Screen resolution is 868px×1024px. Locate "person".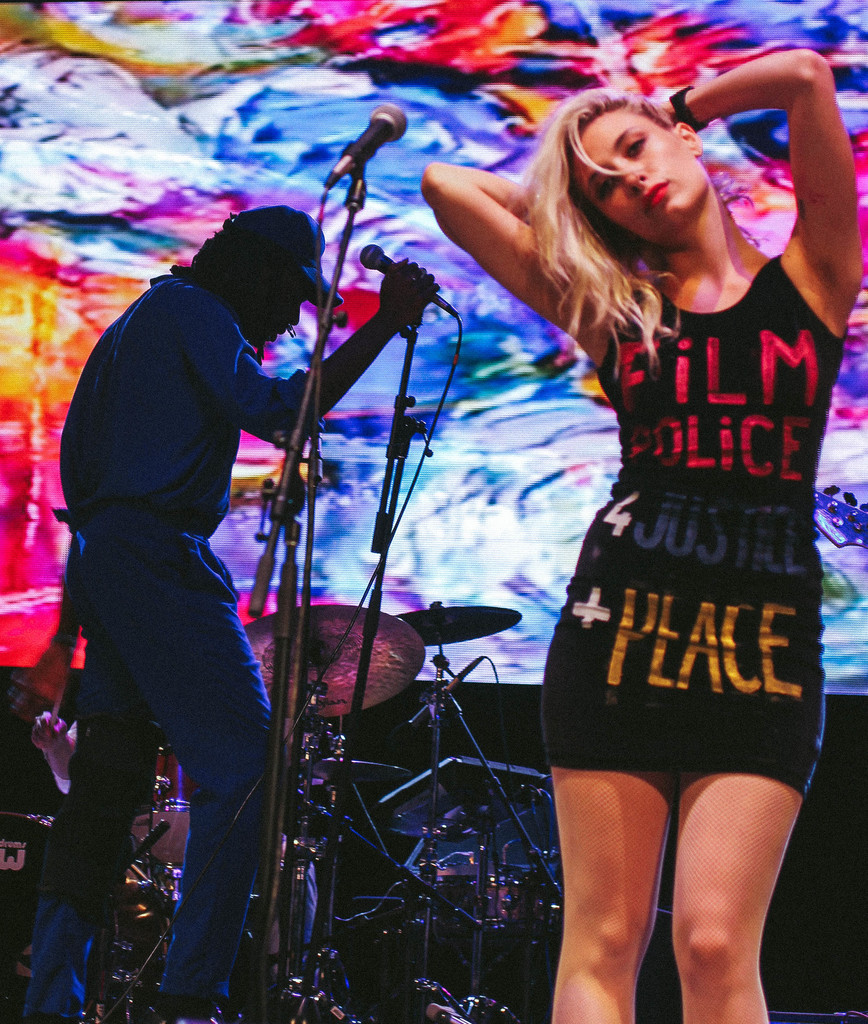
left=24, top=204, right=435, bottom=1019.
